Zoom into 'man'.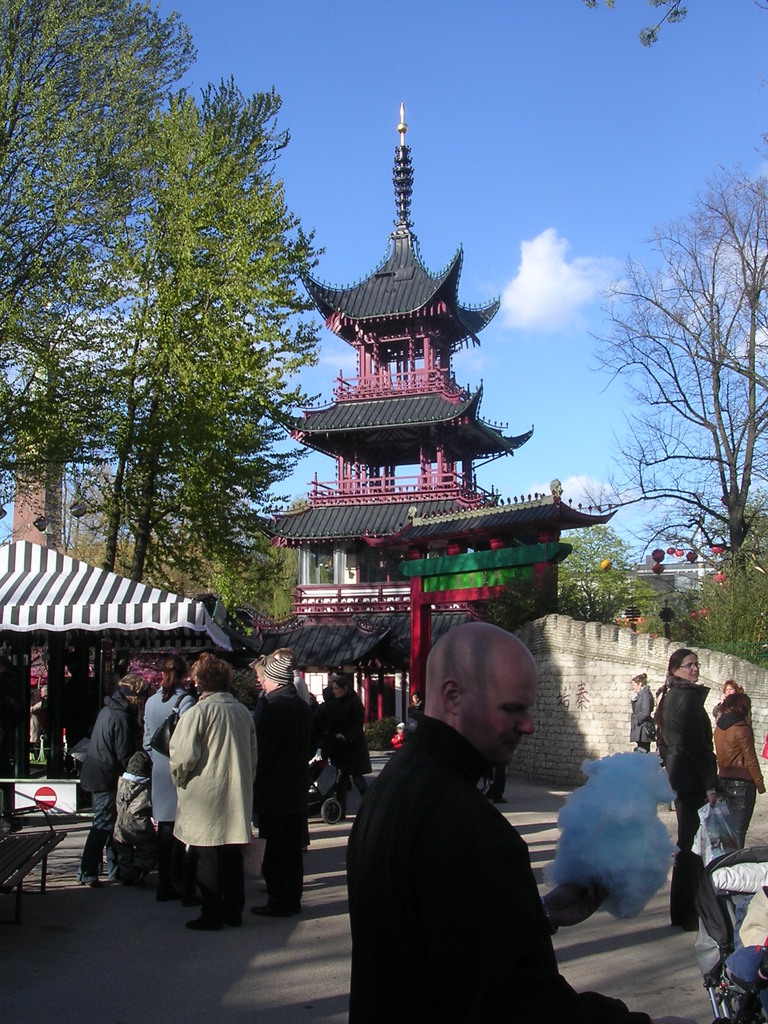
Zoom target: (237, 645, 324, 920).
